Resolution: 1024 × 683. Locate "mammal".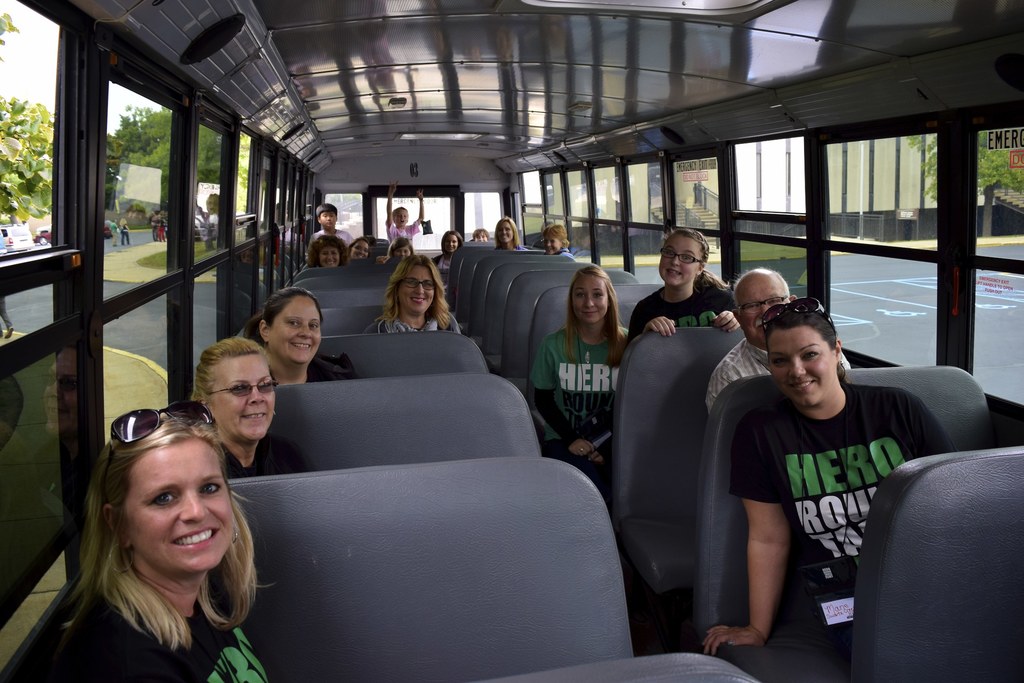
Rect(382, 178, 424, 243).
